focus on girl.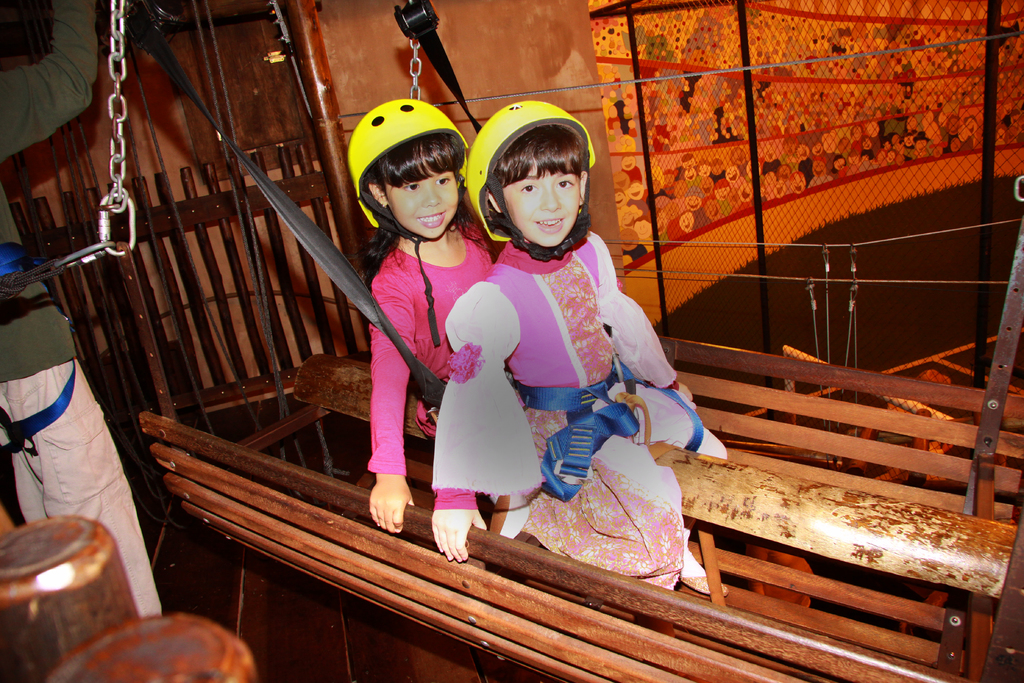
Focused at detection(347, 97, 496, 534).
